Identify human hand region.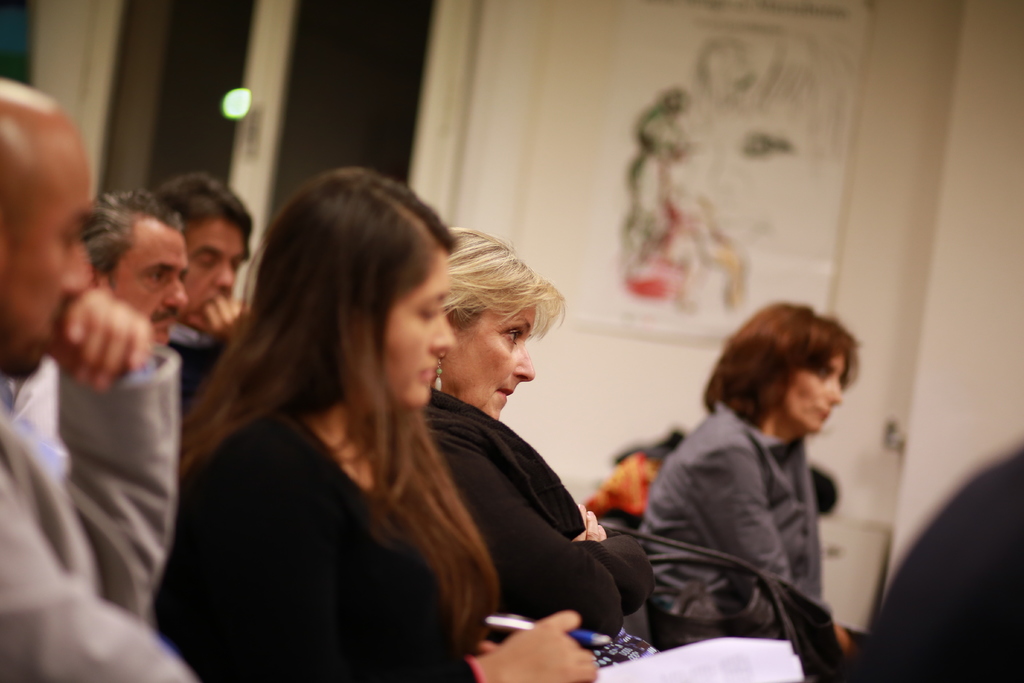
Region: crop(476, 609, 600, 682).
